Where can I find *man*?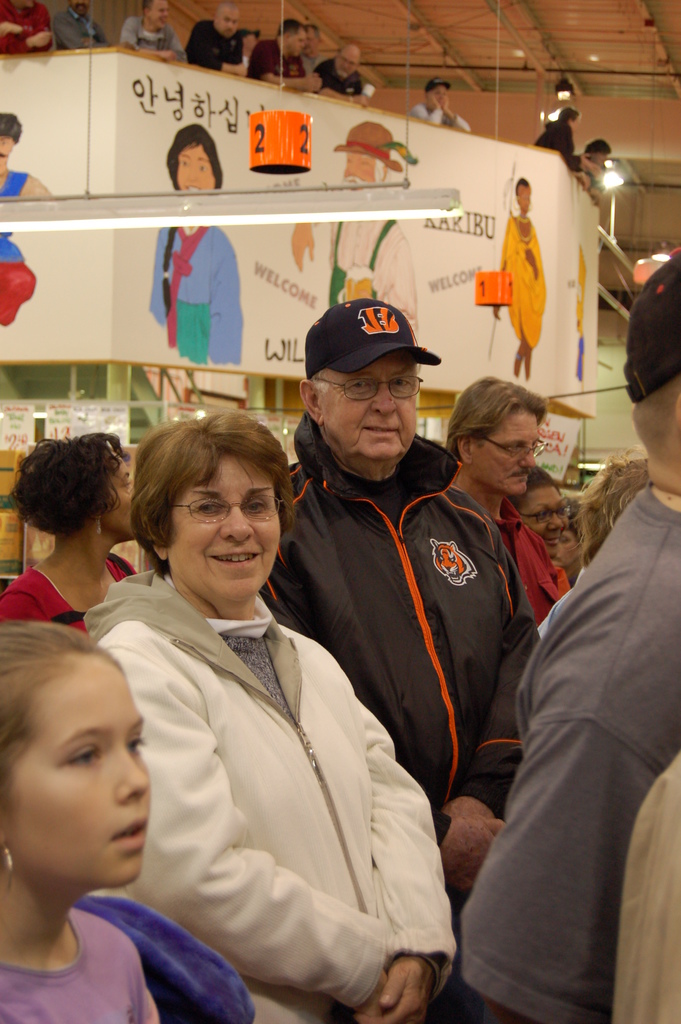
You can find it at bbox(0, 0, 62, 60).
